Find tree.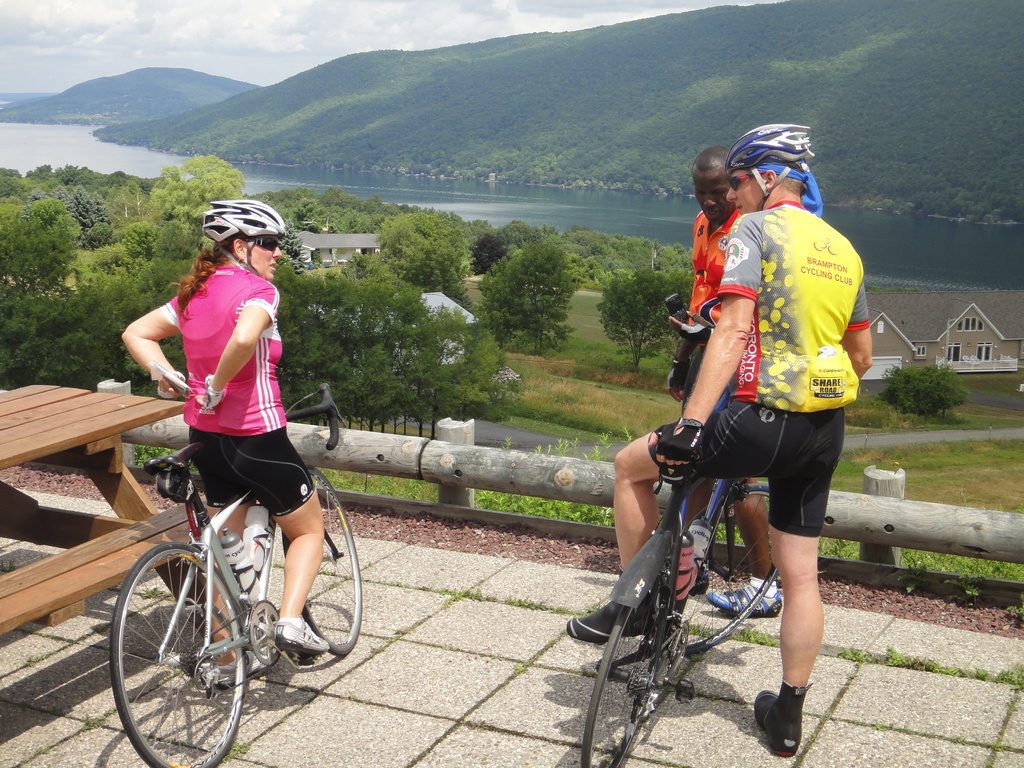
[left=154, top=149, right=252, bottom=248].
